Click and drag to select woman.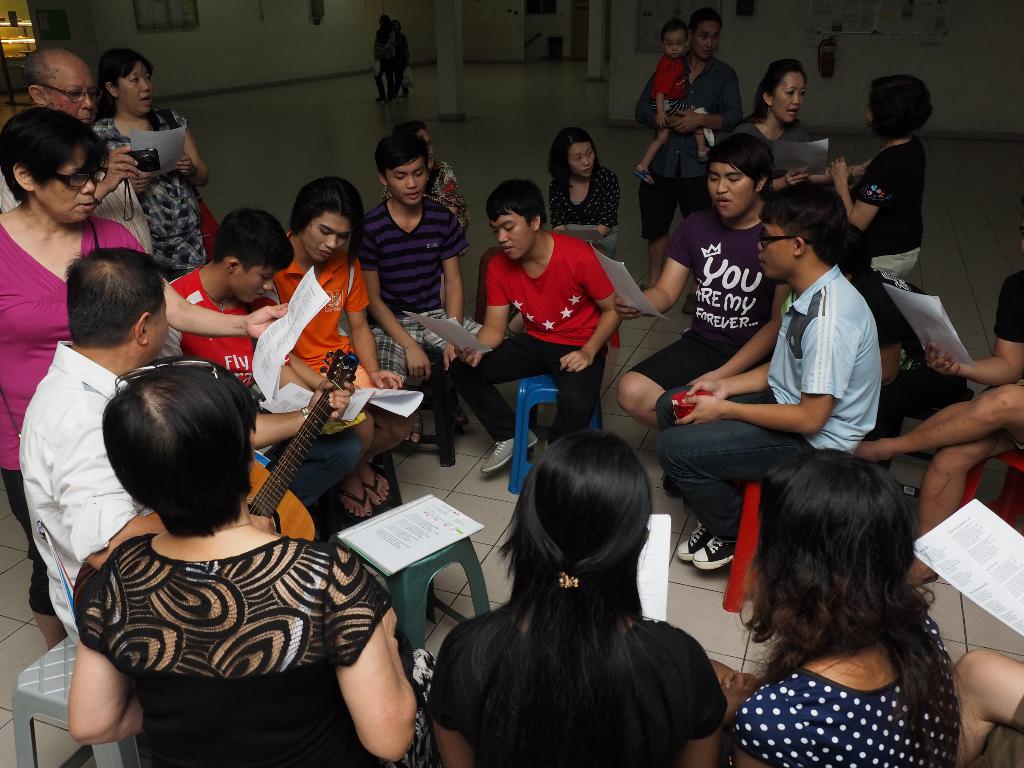
Selection: <region>88, 49, 210, 281</region>.
